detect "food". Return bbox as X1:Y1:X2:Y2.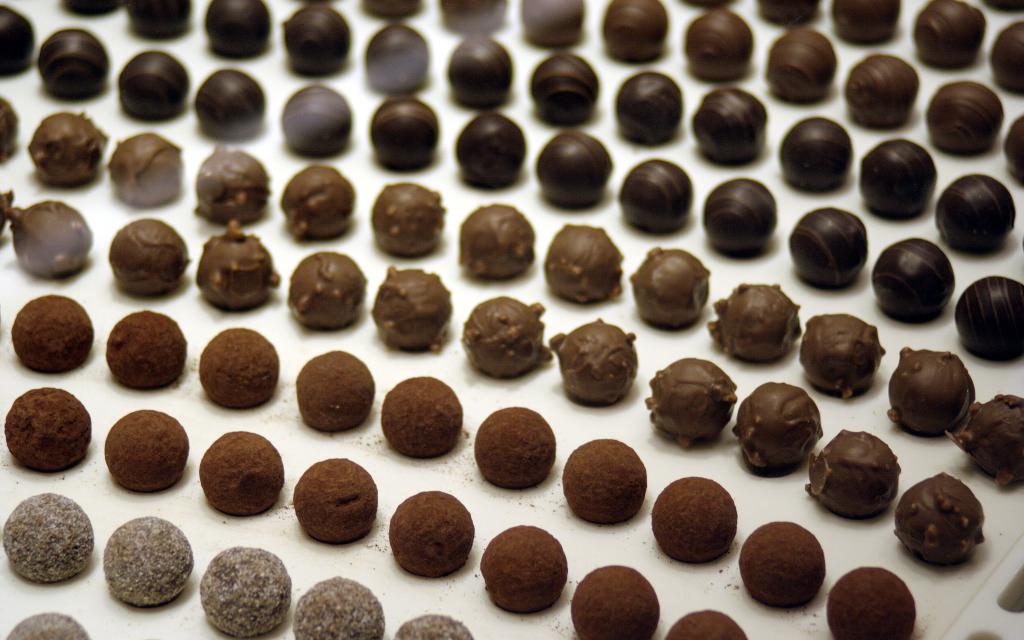
461:294:552:378.
